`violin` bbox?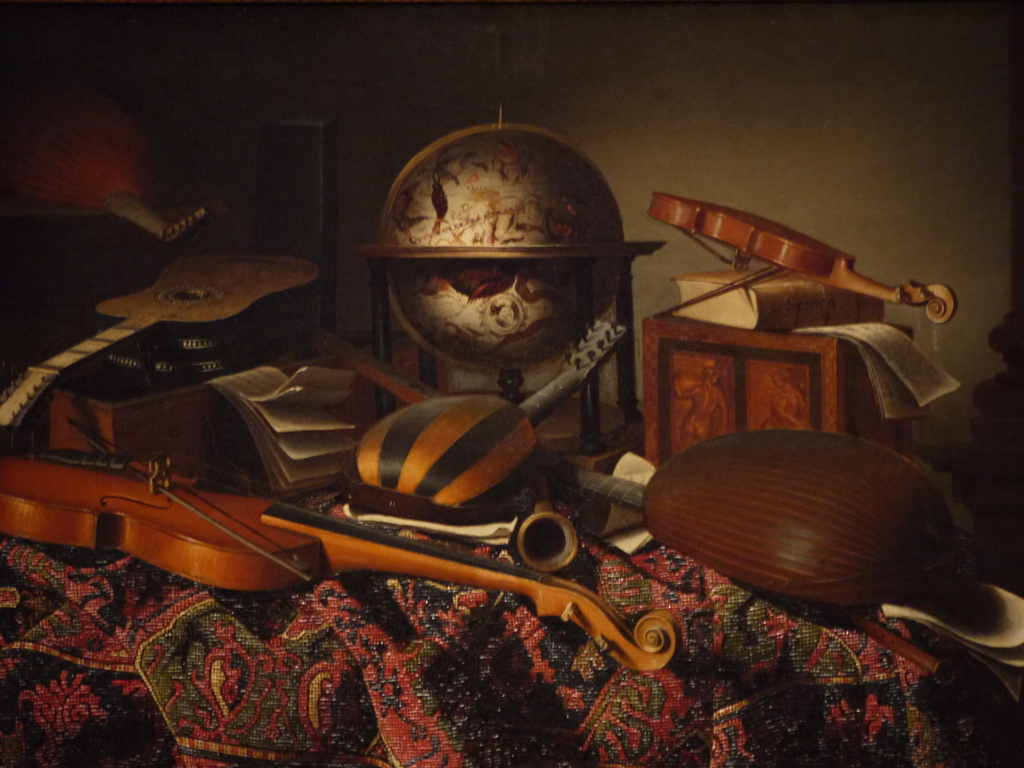
[290,312,991,614]
